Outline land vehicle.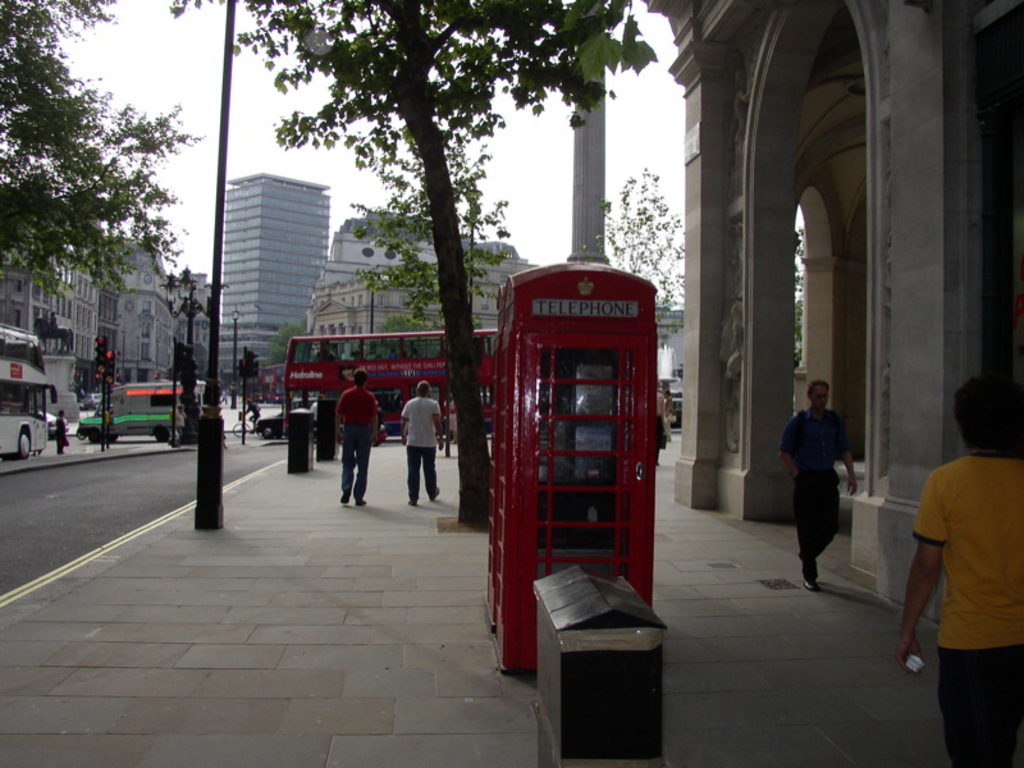
Outline: [left=0, top=321, right=61, bottom=462].
